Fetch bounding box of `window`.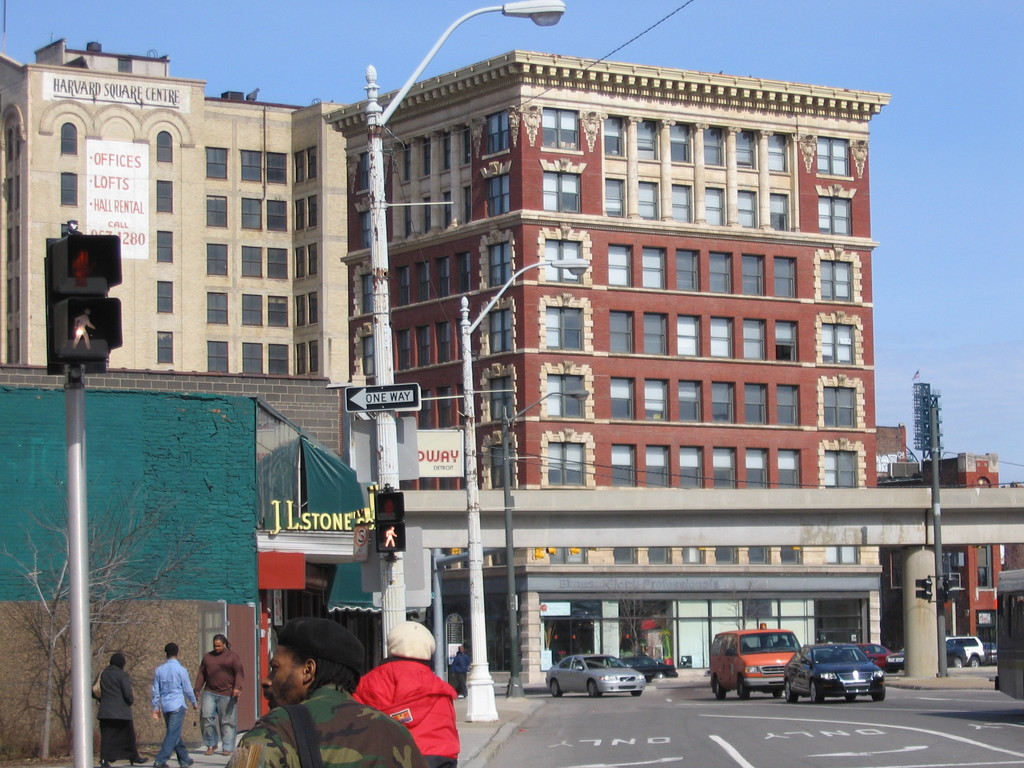
Bbox: box(817, 141, 848, 185).
